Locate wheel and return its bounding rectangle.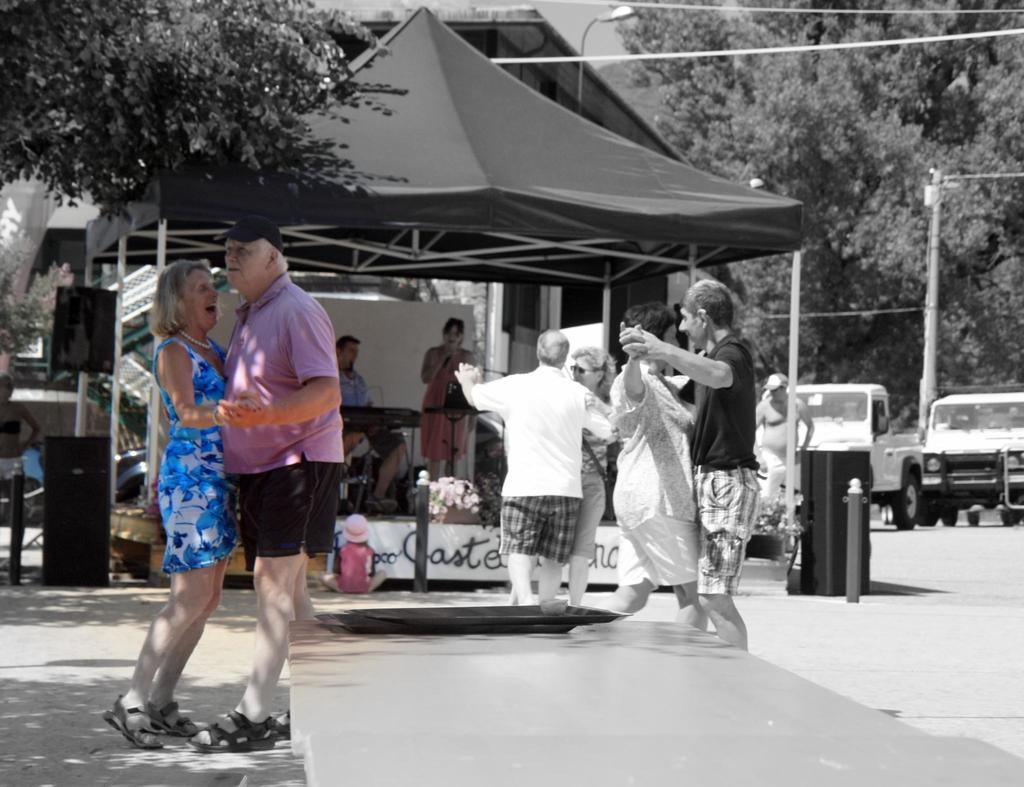
997:499:1023:522.
